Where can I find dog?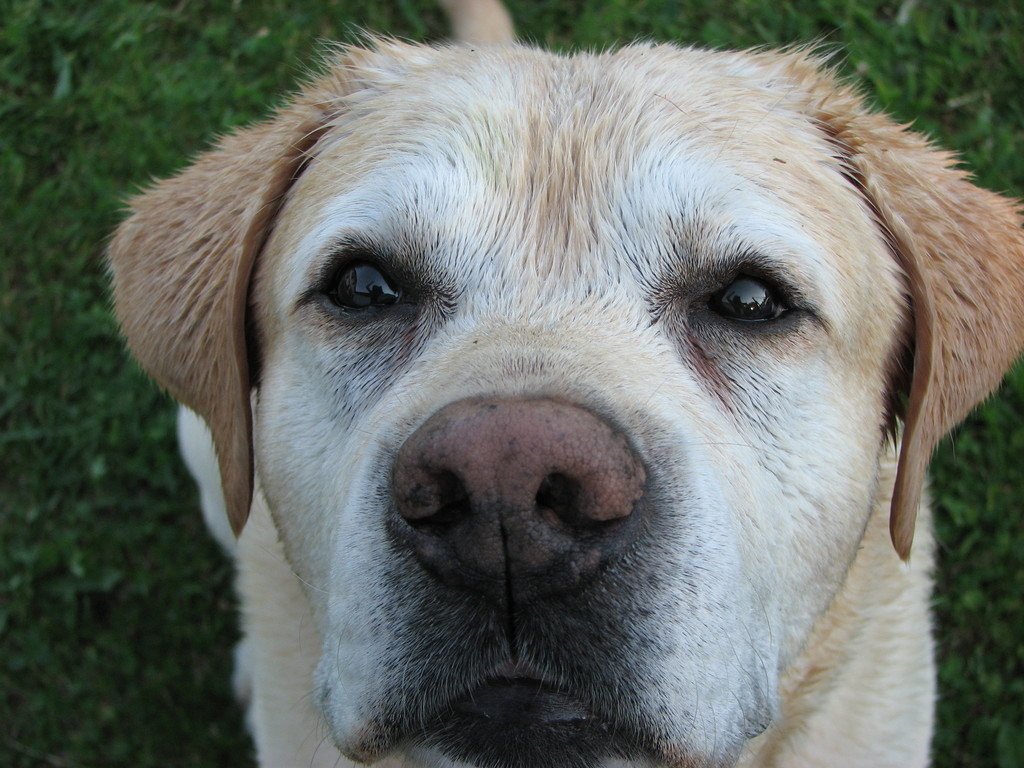
You can find it at locate(99, 0, 1023, 767).
